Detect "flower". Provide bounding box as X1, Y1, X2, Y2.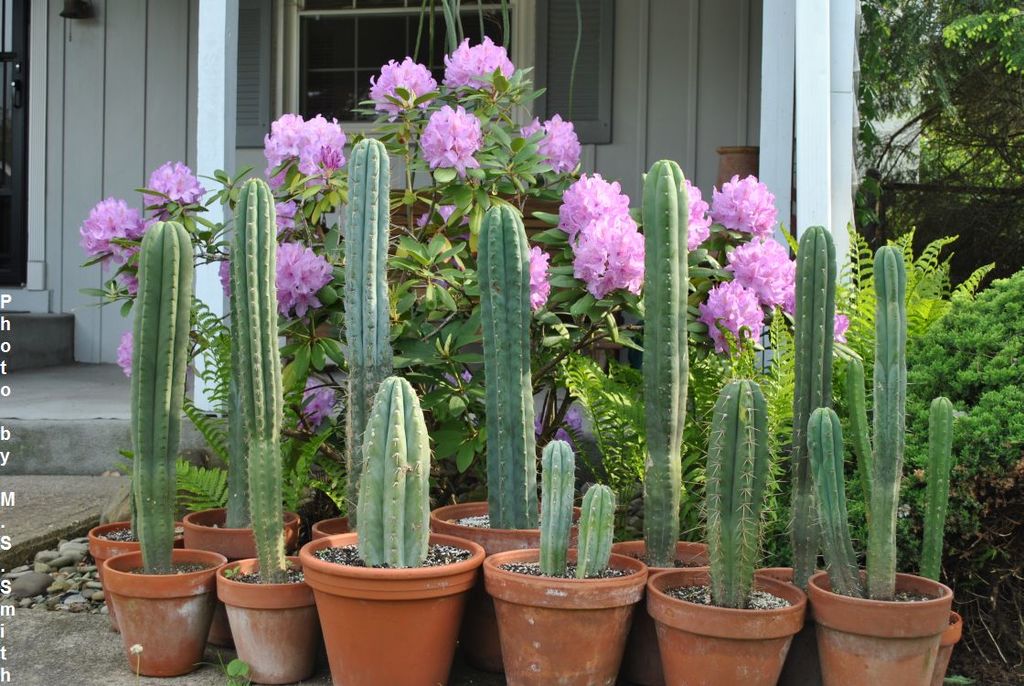
116, 333, 133, 385.
